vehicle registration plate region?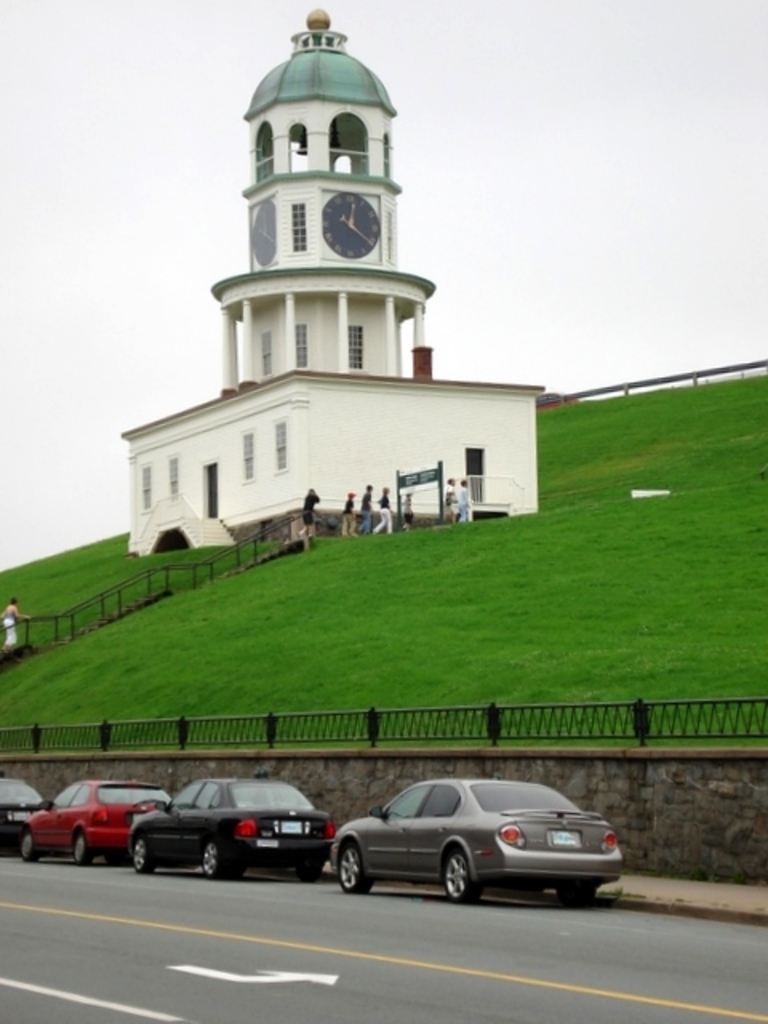
274,821,310,834
